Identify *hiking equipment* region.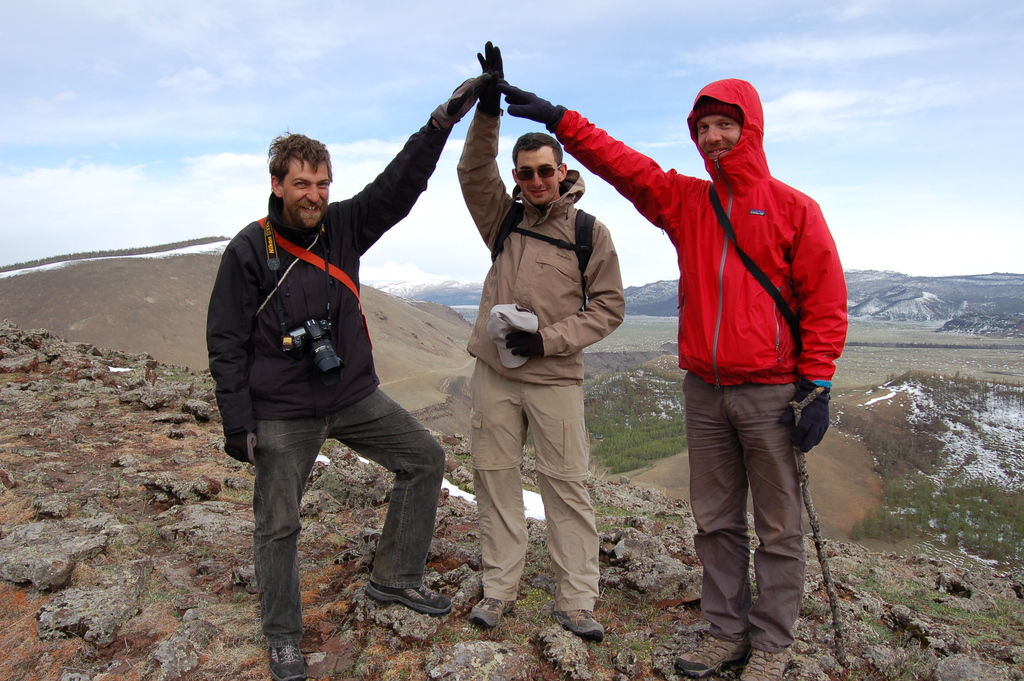
Region: l=781, t=385, r=831, b=453.
